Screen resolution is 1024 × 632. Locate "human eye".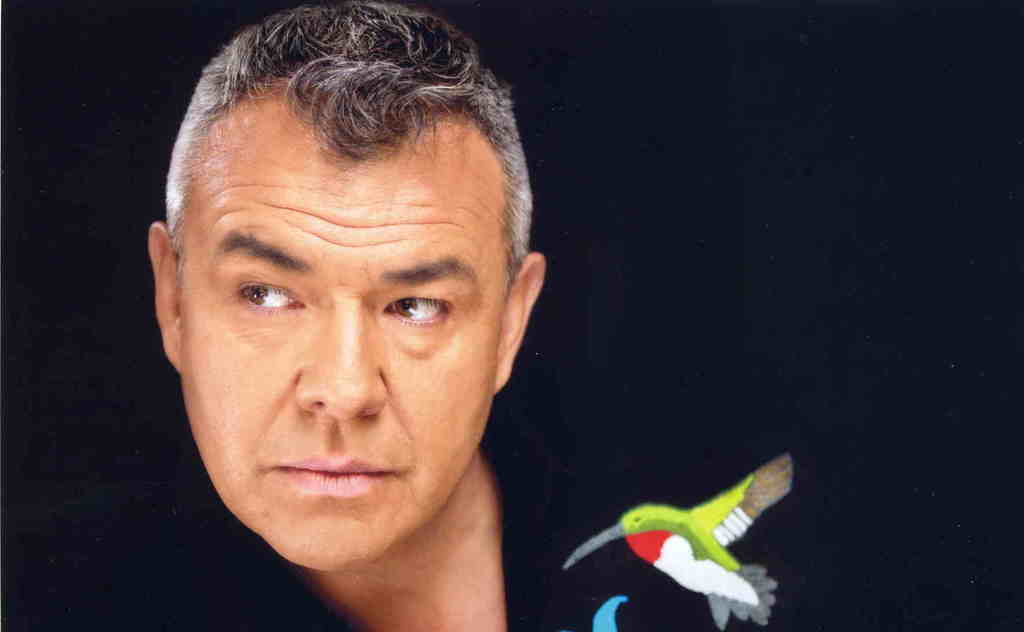
x1=237 y1=283 x2=311 y2=311.
